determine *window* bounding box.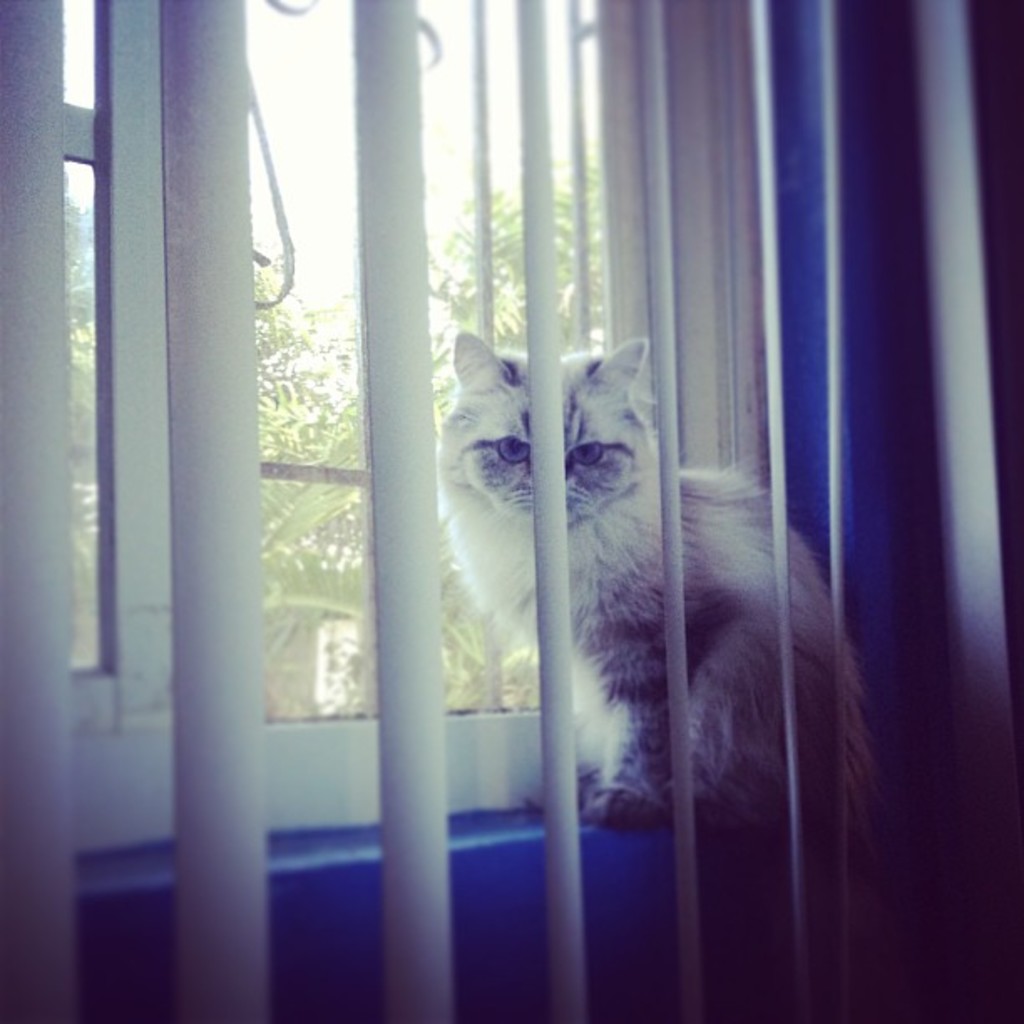
Determined: x1=291, y1=99, x2=955, y2=895.
